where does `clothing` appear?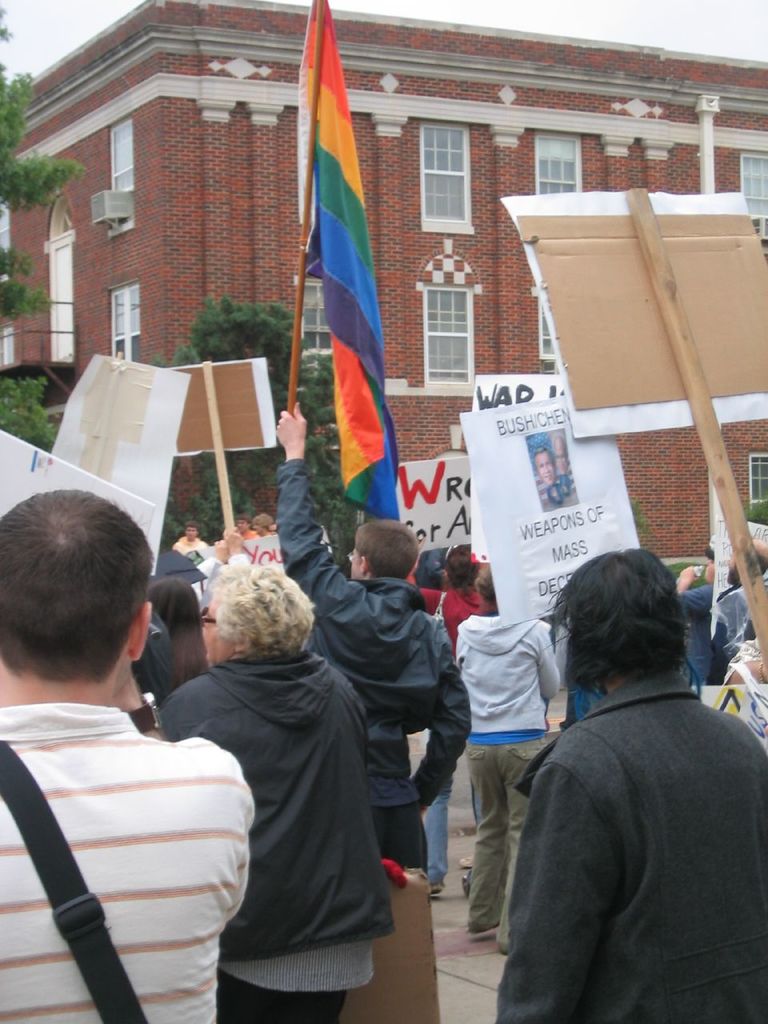
Appears at [left=153, top=649, right=390, bottom=1016].
